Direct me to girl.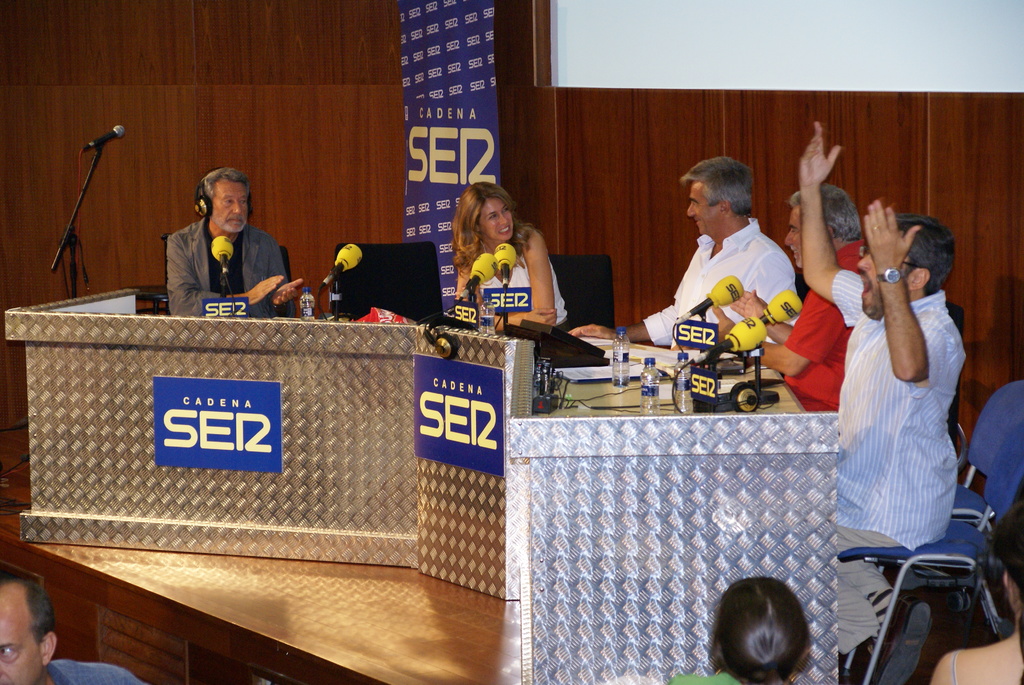
Direction: box=[447, 182, 593, 352].
